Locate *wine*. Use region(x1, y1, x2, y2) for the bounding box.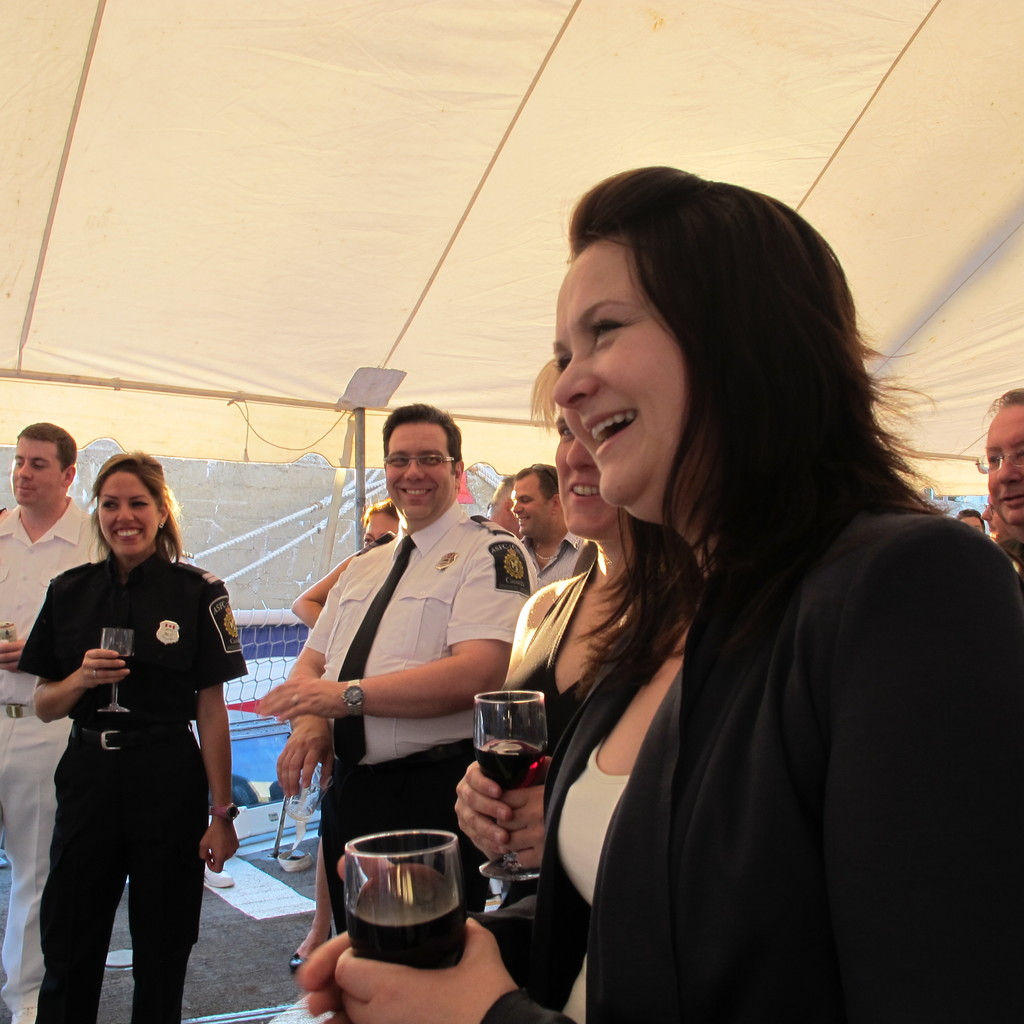
region(340, 863, 471, 975).
